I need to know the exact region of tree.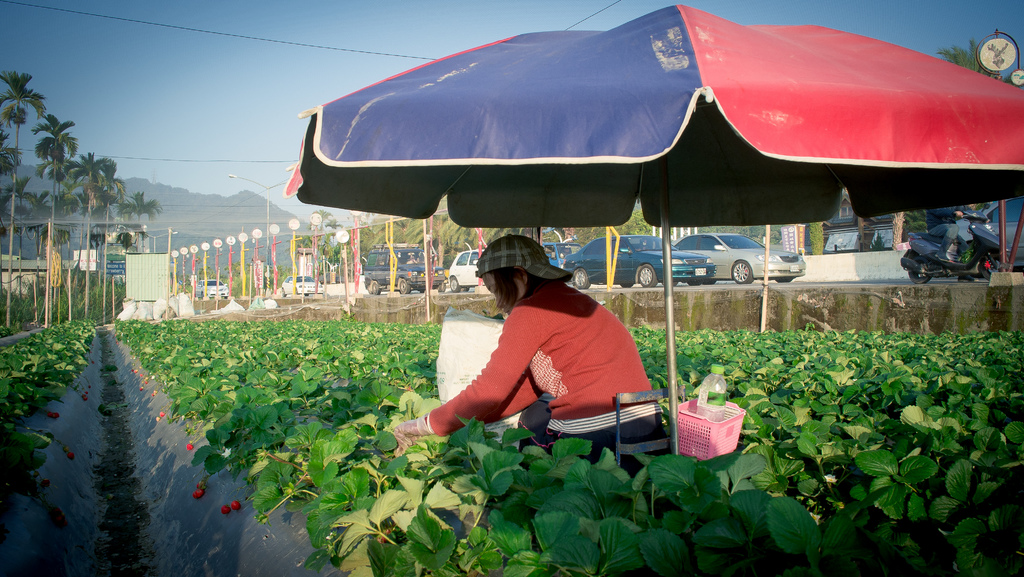
Region: {"left": 879, "top": 37, "right": 1011, "bottom": 253}.
